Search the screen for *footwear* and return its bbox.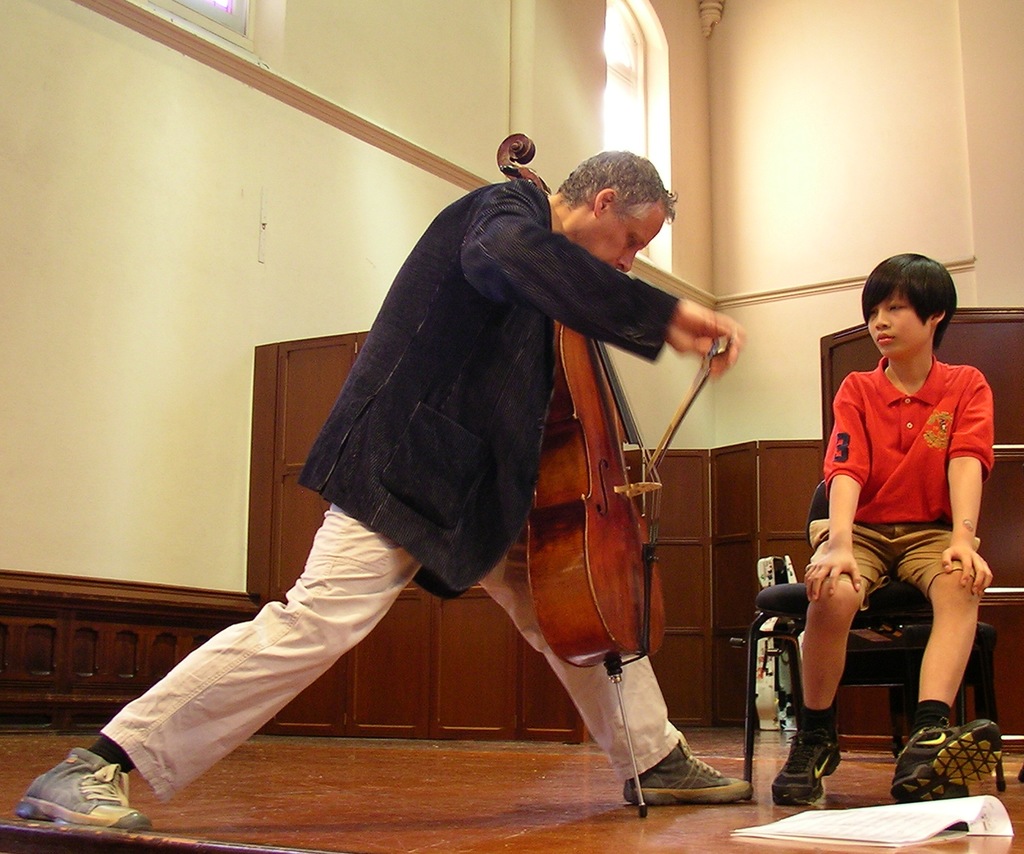
Found: {"left": 622, "top": 729, "right": 753, "bottom": 808}.
